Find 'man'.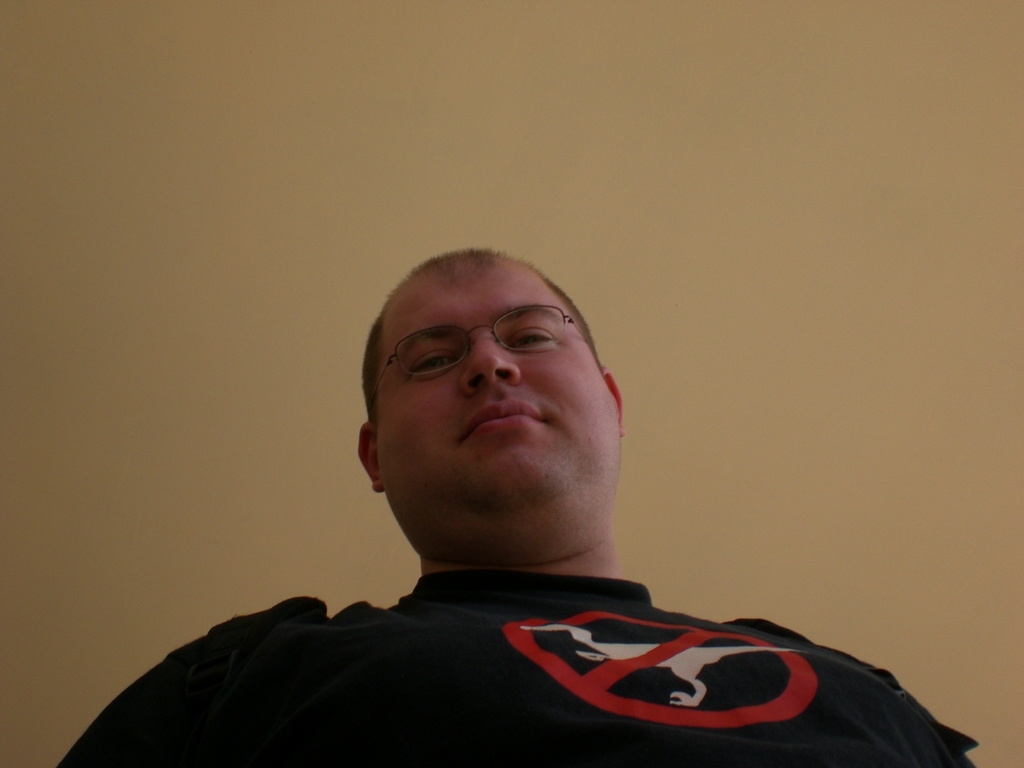
(120,237,948,753).
